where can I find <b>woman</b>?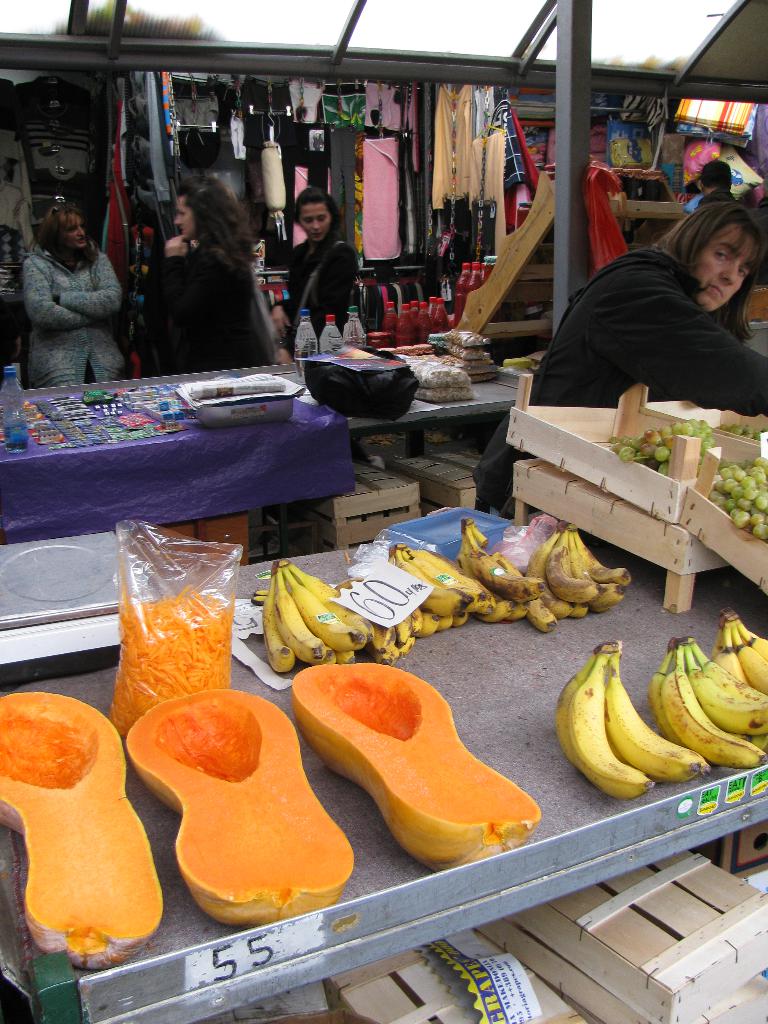
You can find it at x1=18 y1=198 x2=128 y2=396.
